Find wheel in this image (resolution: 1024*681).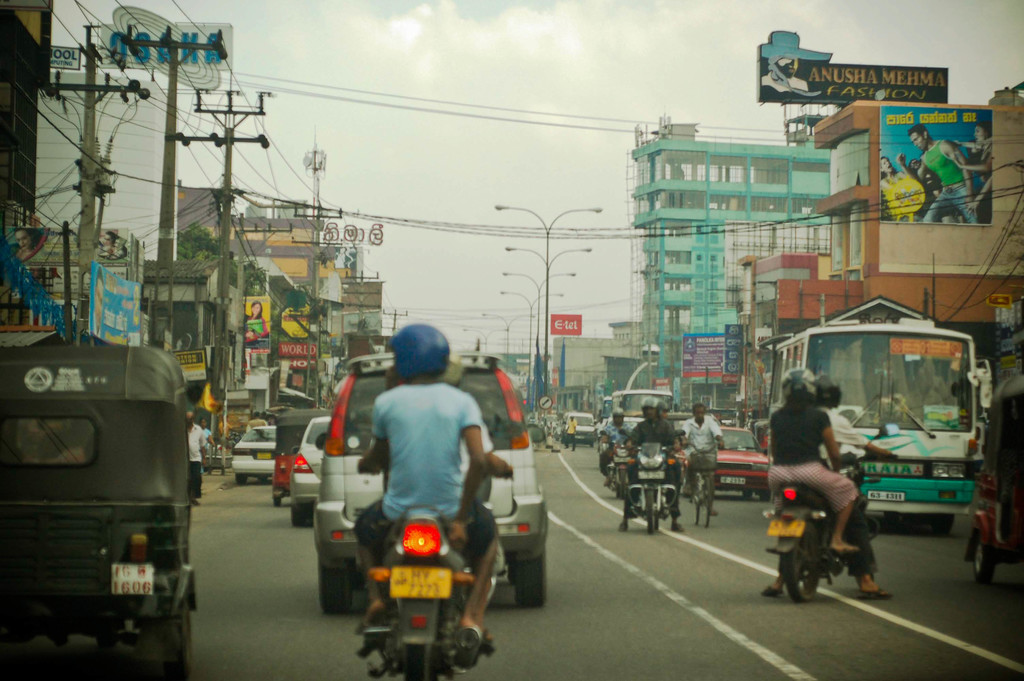
974/536/998/581.
